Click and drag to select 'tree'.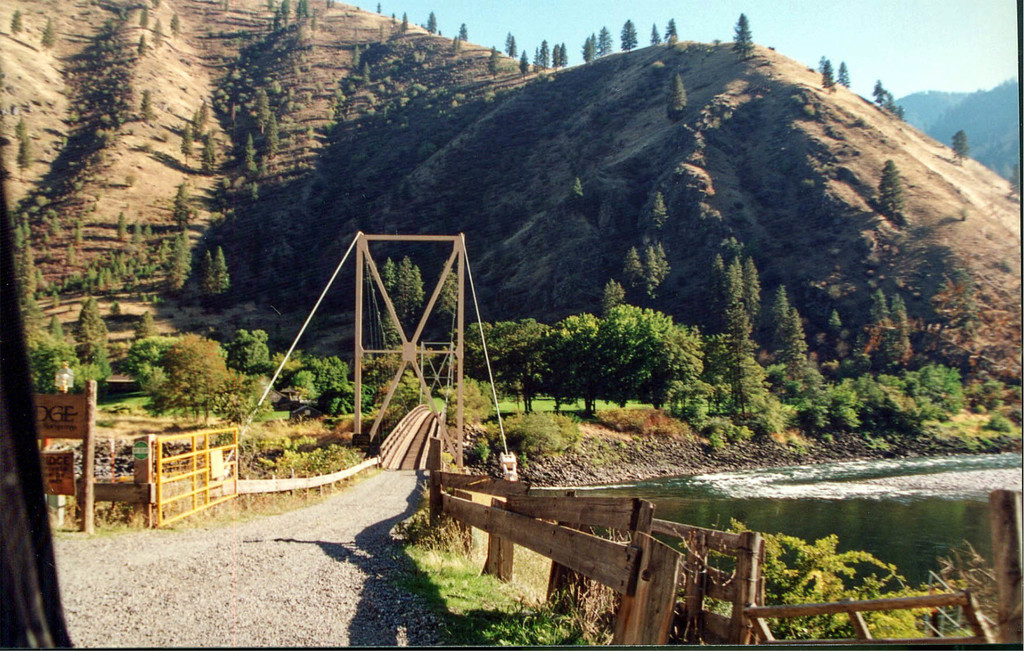
Selection: x1=428, y1=12, x2=438, y2=33.
